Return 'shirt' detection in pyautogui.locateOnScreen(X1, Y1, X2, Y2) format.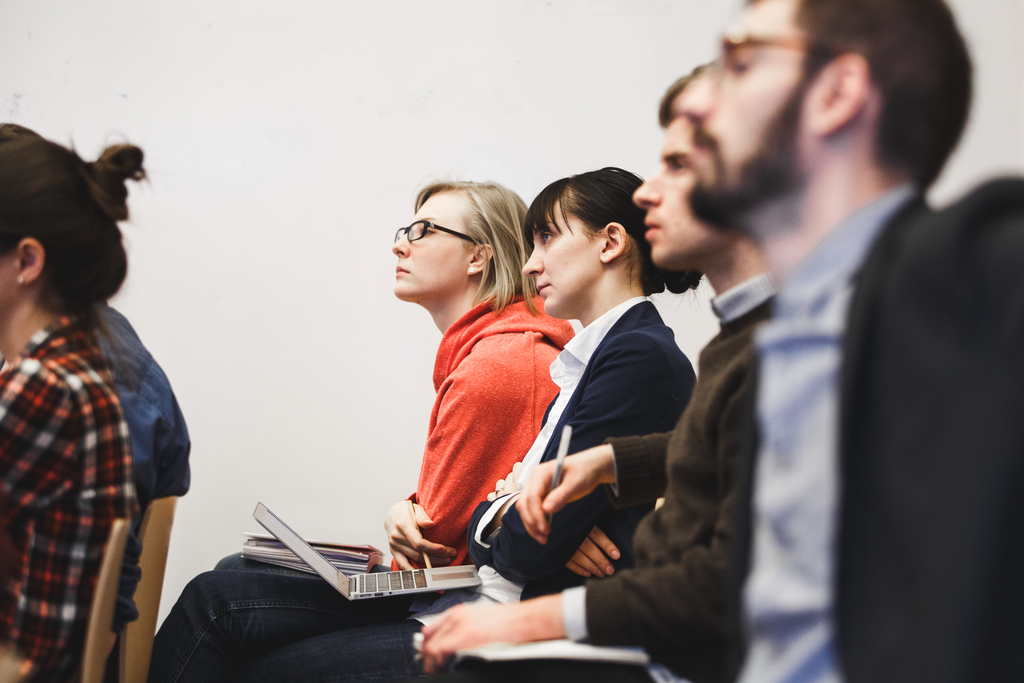
pyautogui.locateOnScreen(737, 181, 920, 682).
